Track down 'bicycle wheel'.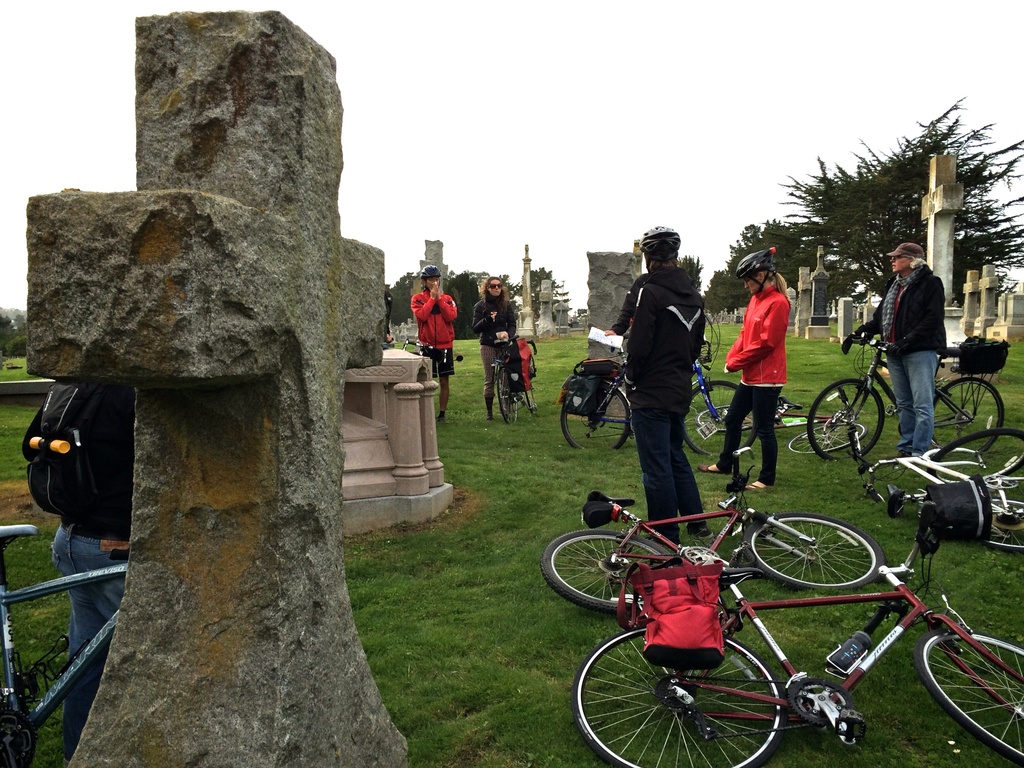
Tracked to {"x1": 924, "y1": 631, "x2": 1023, "y2": 766}.
